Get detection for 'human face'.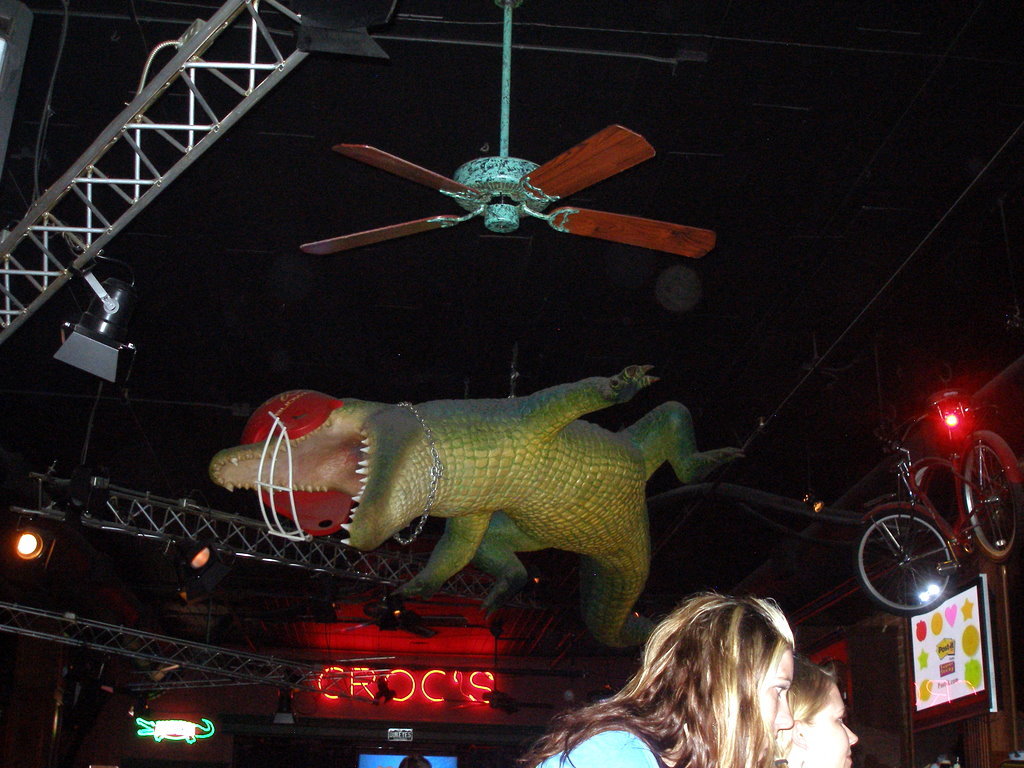
Detection: 807/683/861/767.
